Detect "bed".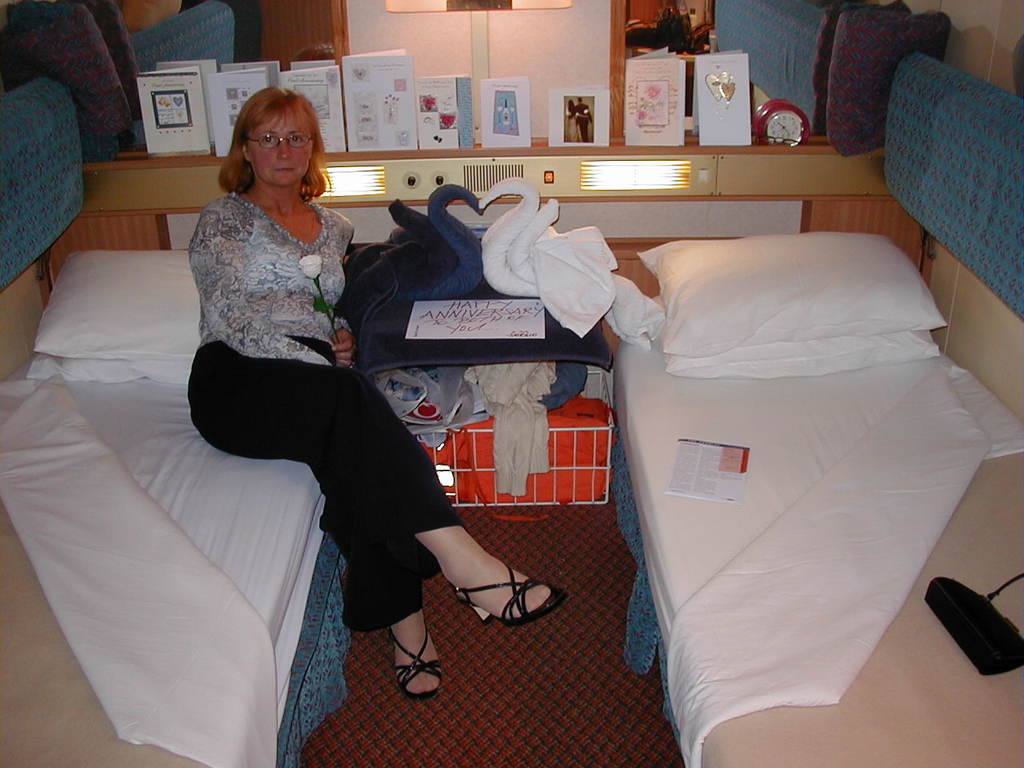
Detected at rect(0, 202, 354, 767).
